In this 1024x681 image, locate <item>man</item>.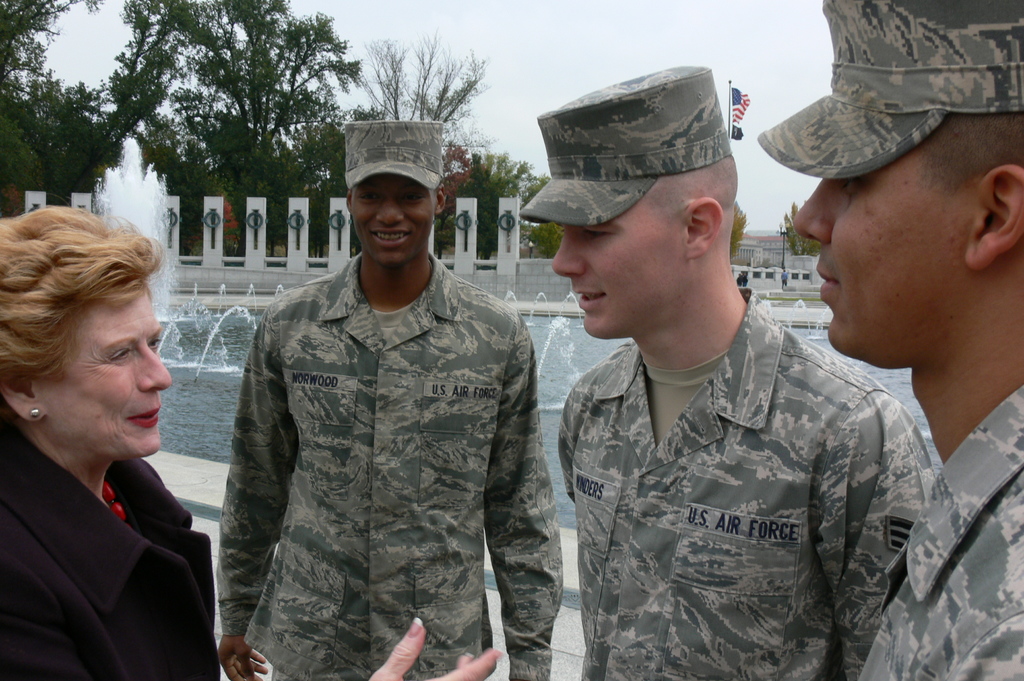
Bounding box: bbox=(515, 69, 945, 680).
